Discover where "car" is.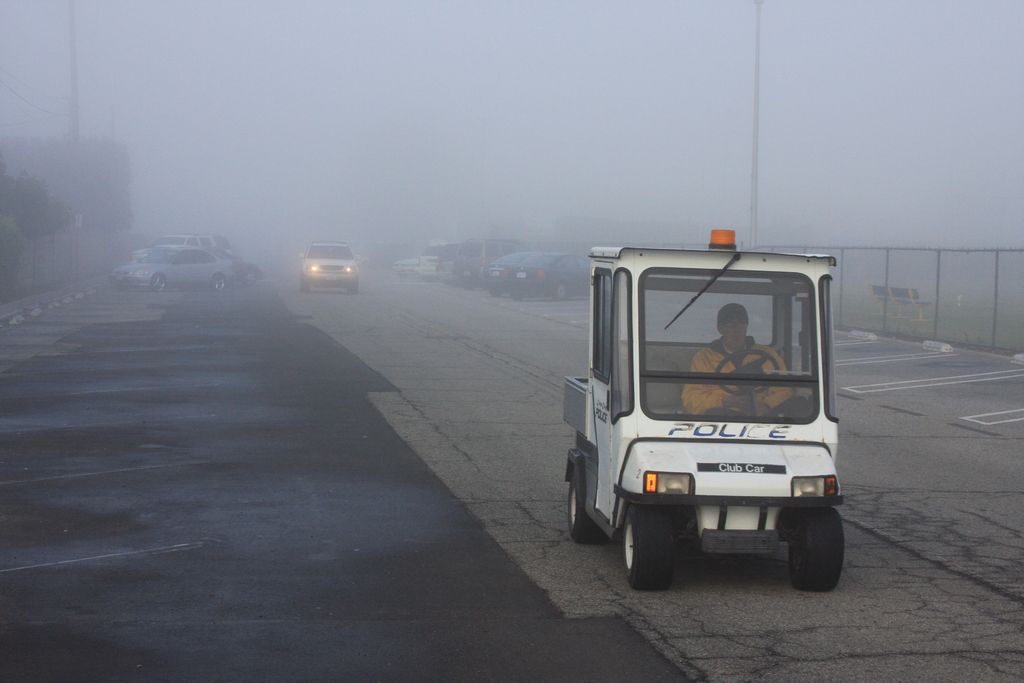
Discovered at (left=125, top=242, right=252, bottom=289).
